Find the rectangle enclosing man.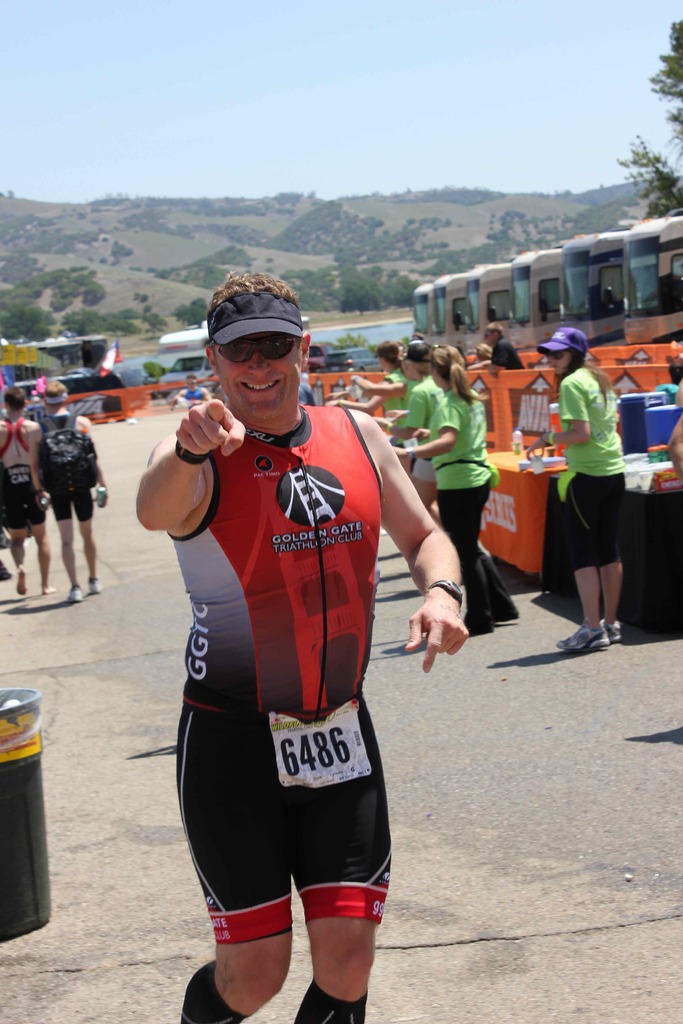
<region>0, 390, 51, 596</region>.
